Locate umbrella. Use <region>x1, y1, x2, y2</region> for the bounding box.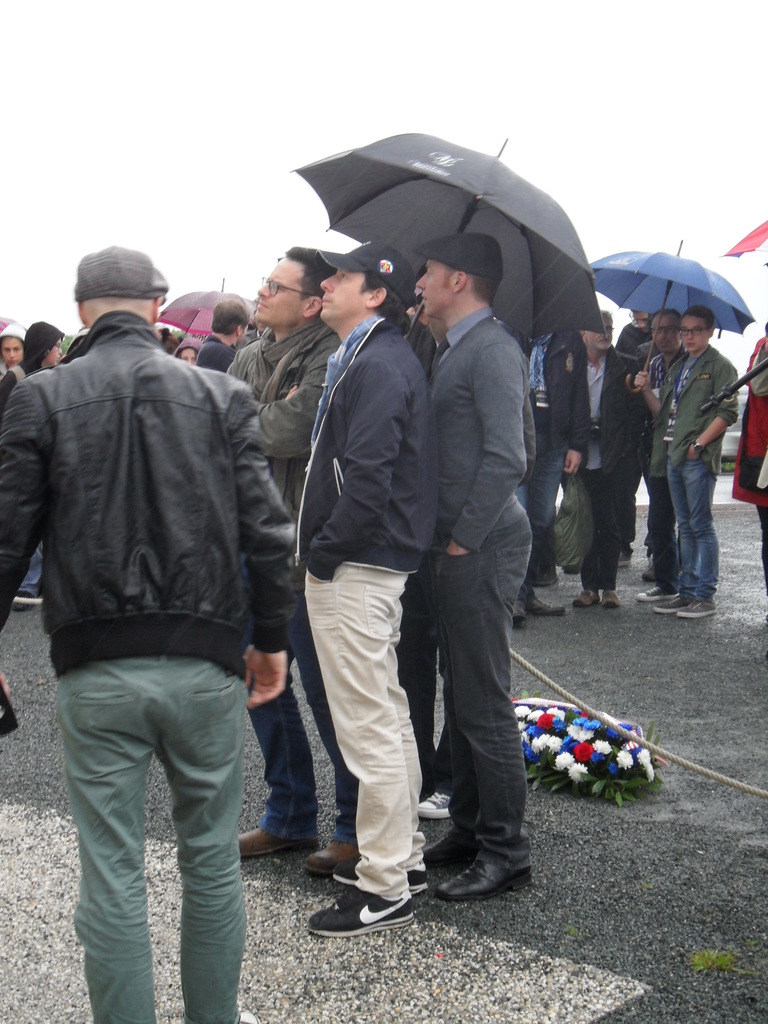
<region>721, 220, 767, 266</region>.
